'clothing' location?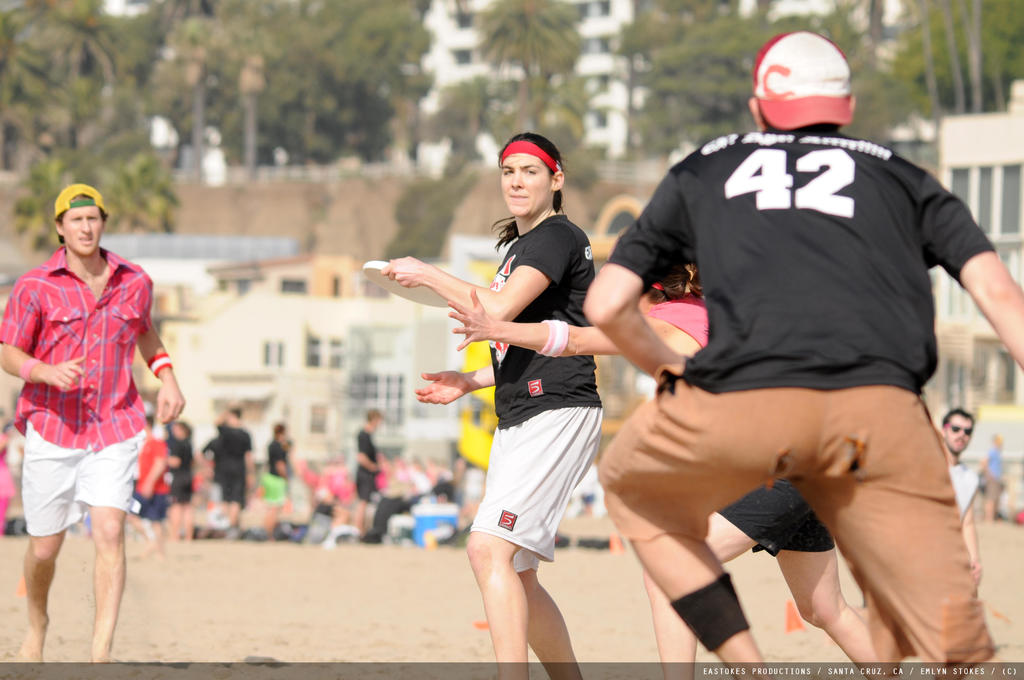
pyautogui.locateOnScreen(357, 429, 388, 505)
